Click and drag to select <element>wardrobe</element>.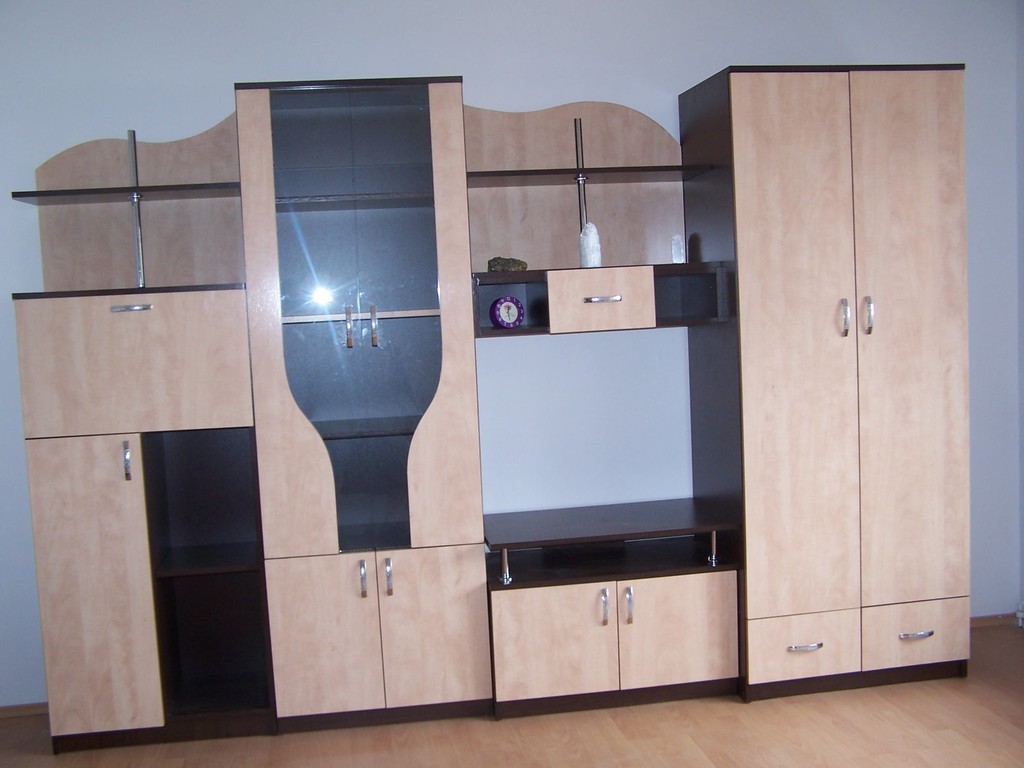
Selection: rect(2, 59, 980, 765).
